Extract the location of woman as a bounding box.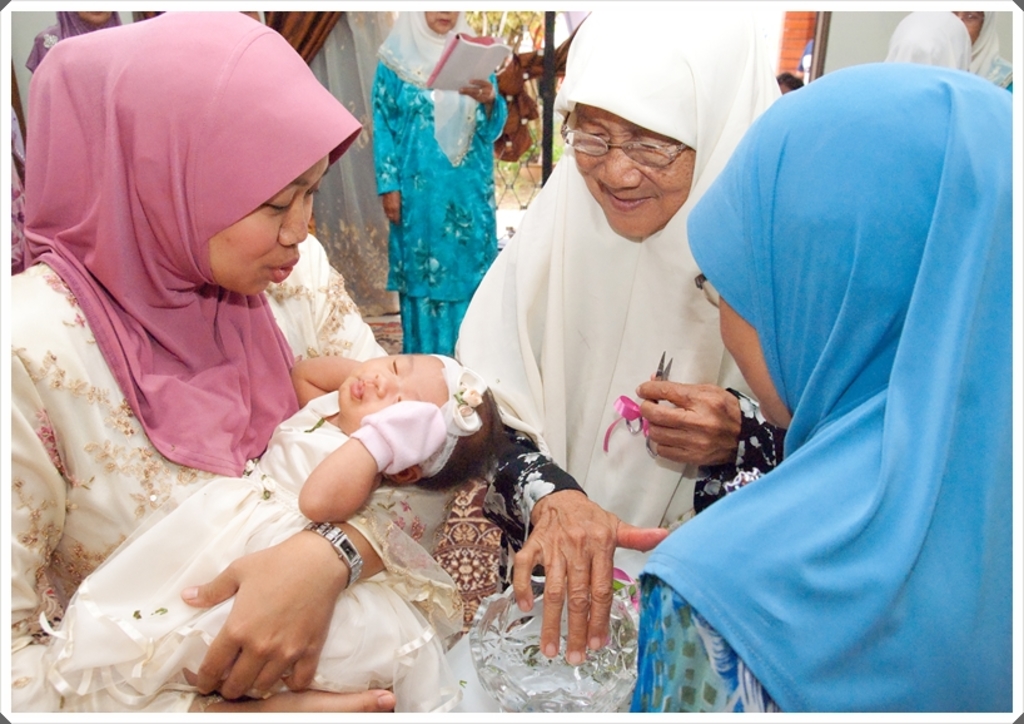
box(371, 15, 508, 356).
